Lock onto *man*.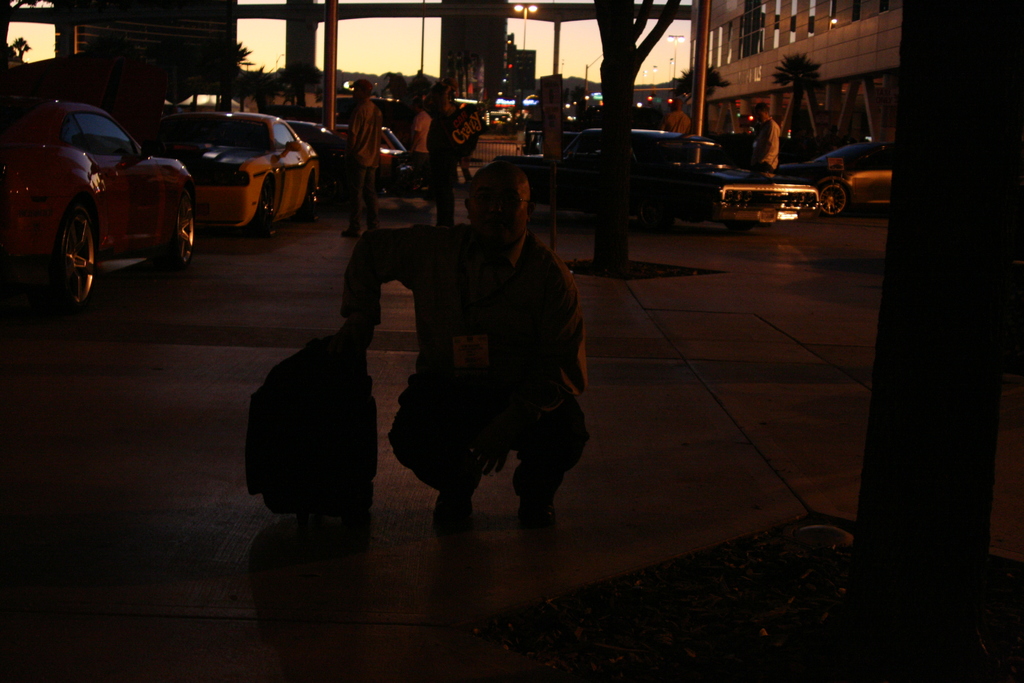
Locked: 756,106,774,170.
